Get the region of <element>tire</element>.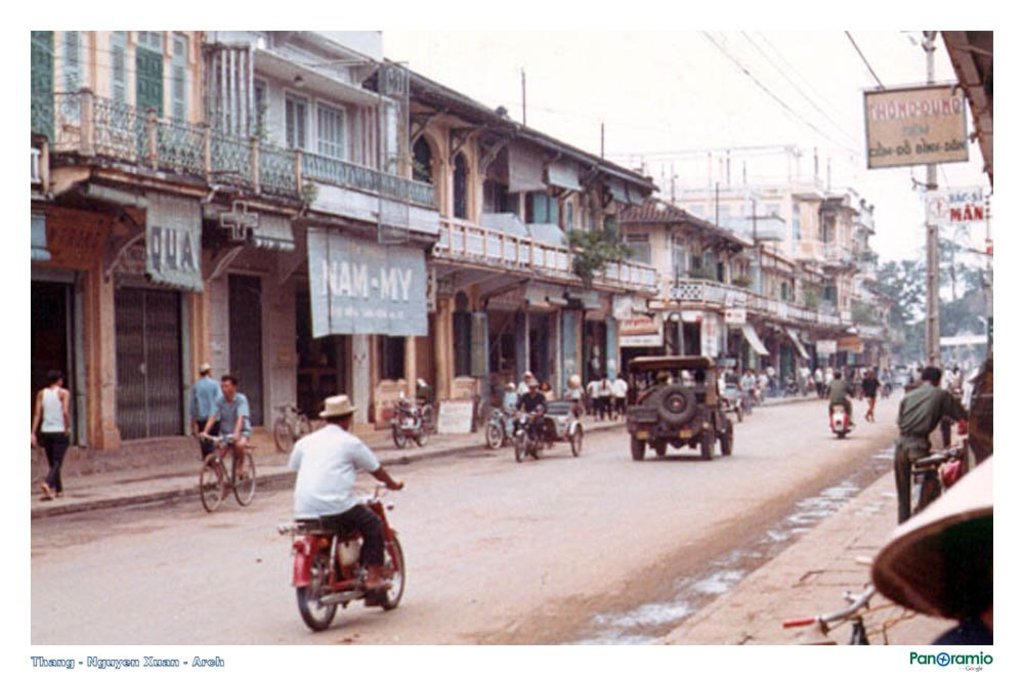
<region>631, 434, 645, 459</region>.
